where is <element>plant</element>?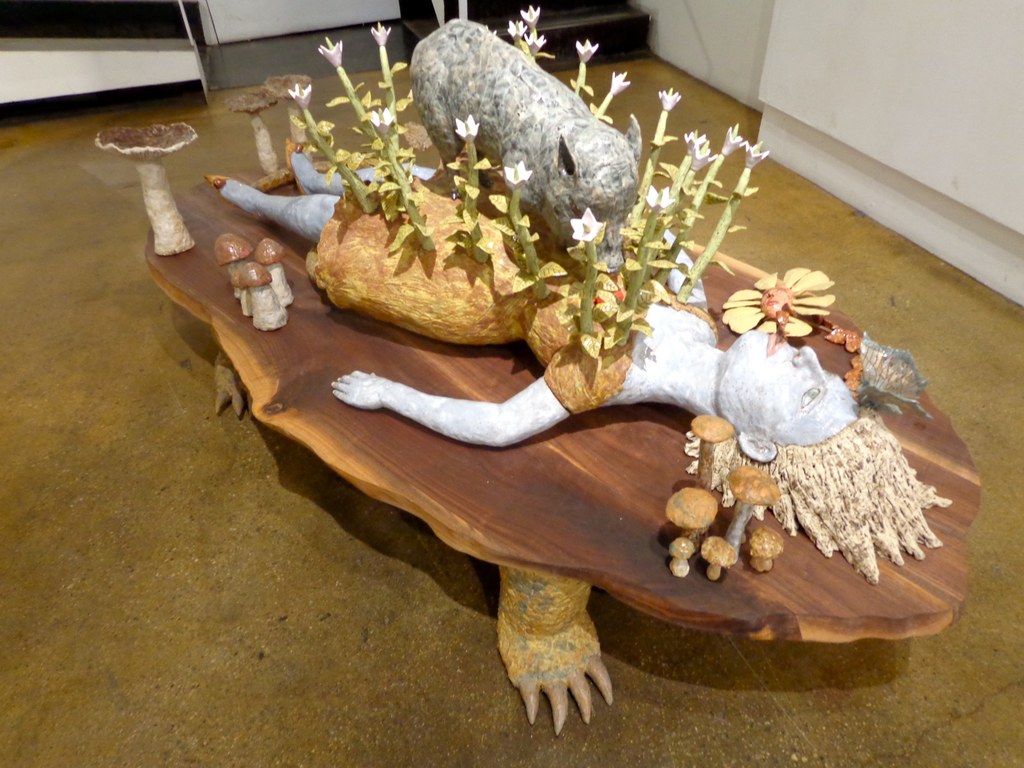
{"x1": 674, "y1": 135, "x2": 710, "y2": 188}.
